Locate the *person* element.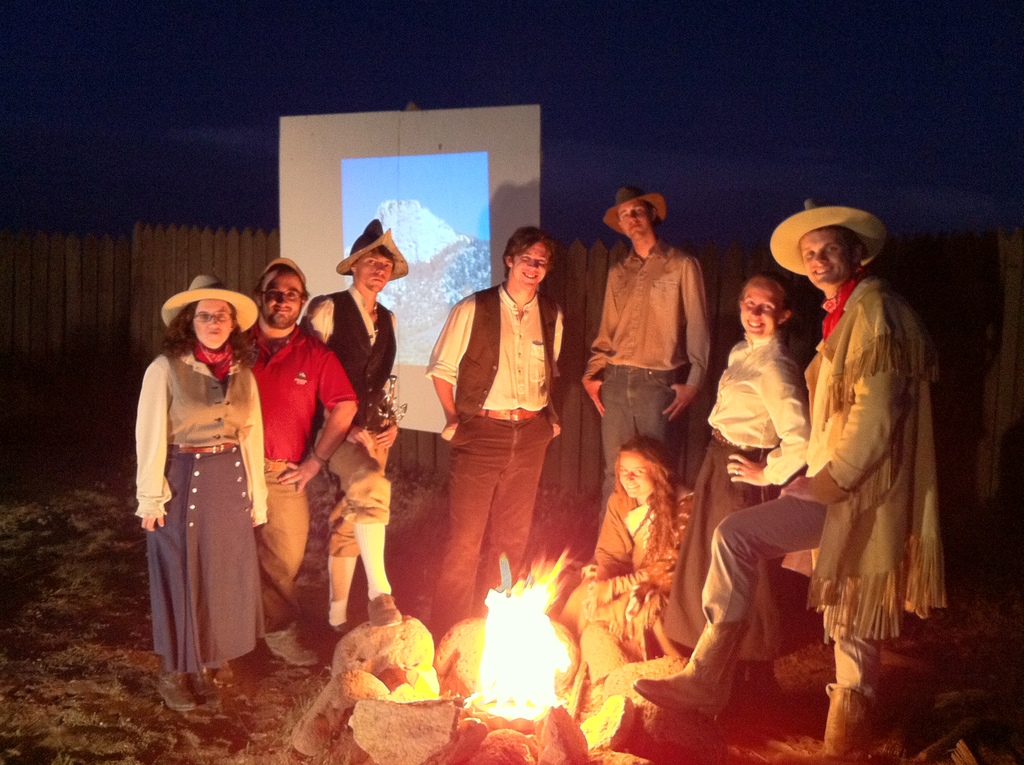
Element bbox: [left=656, top=272, right=813, bottom=659].
